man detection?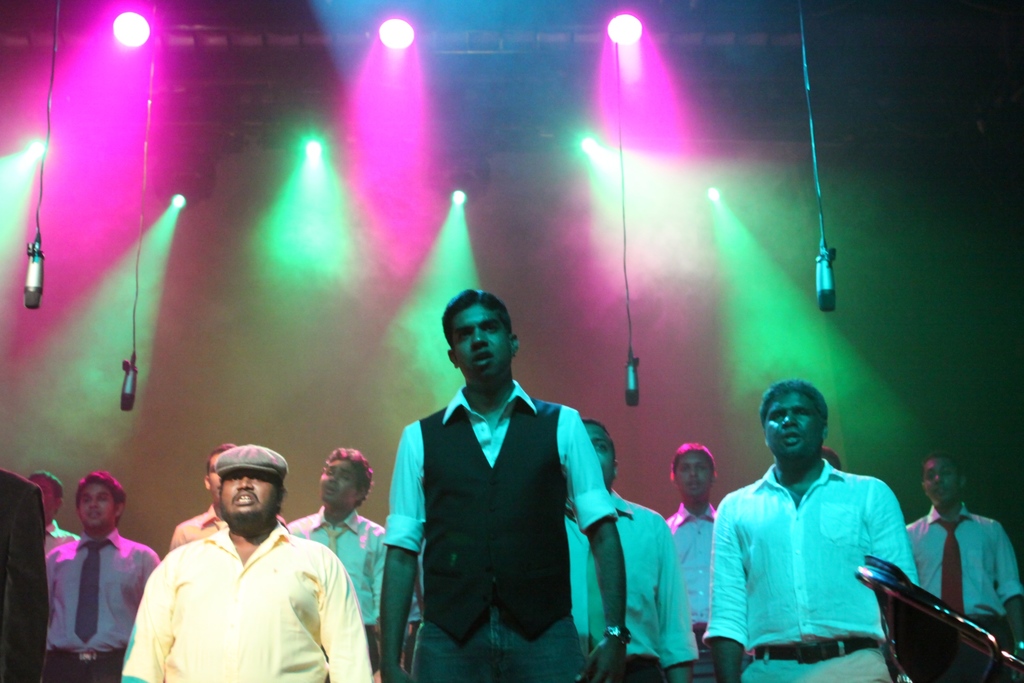
<box>170,443,244,553</box>
